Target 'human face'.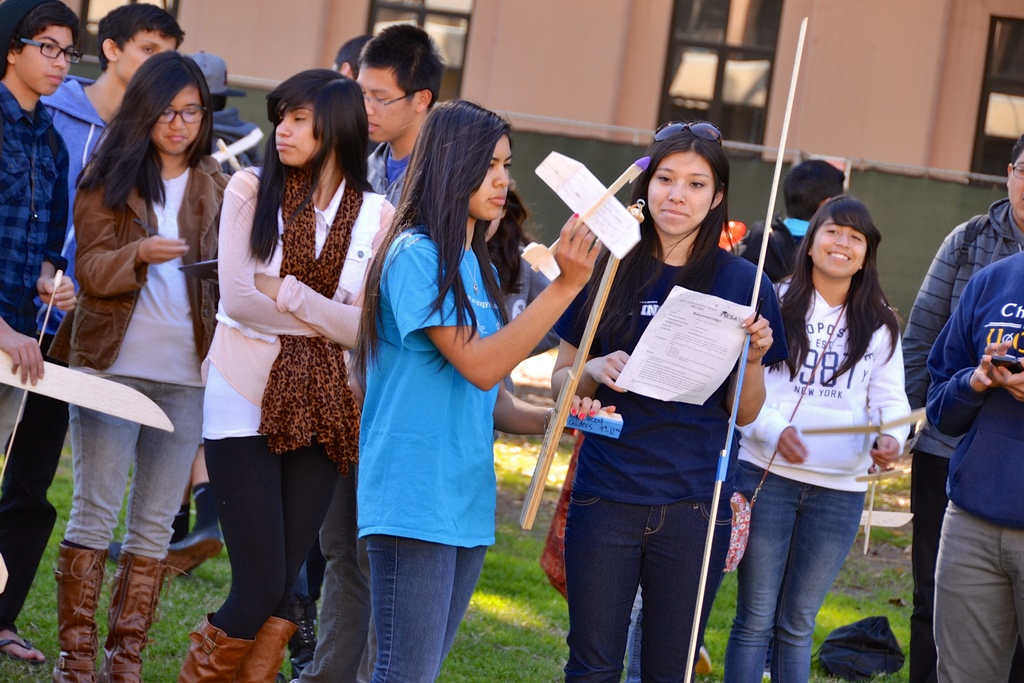
Target region: <box>277,105,319,167</box>.
